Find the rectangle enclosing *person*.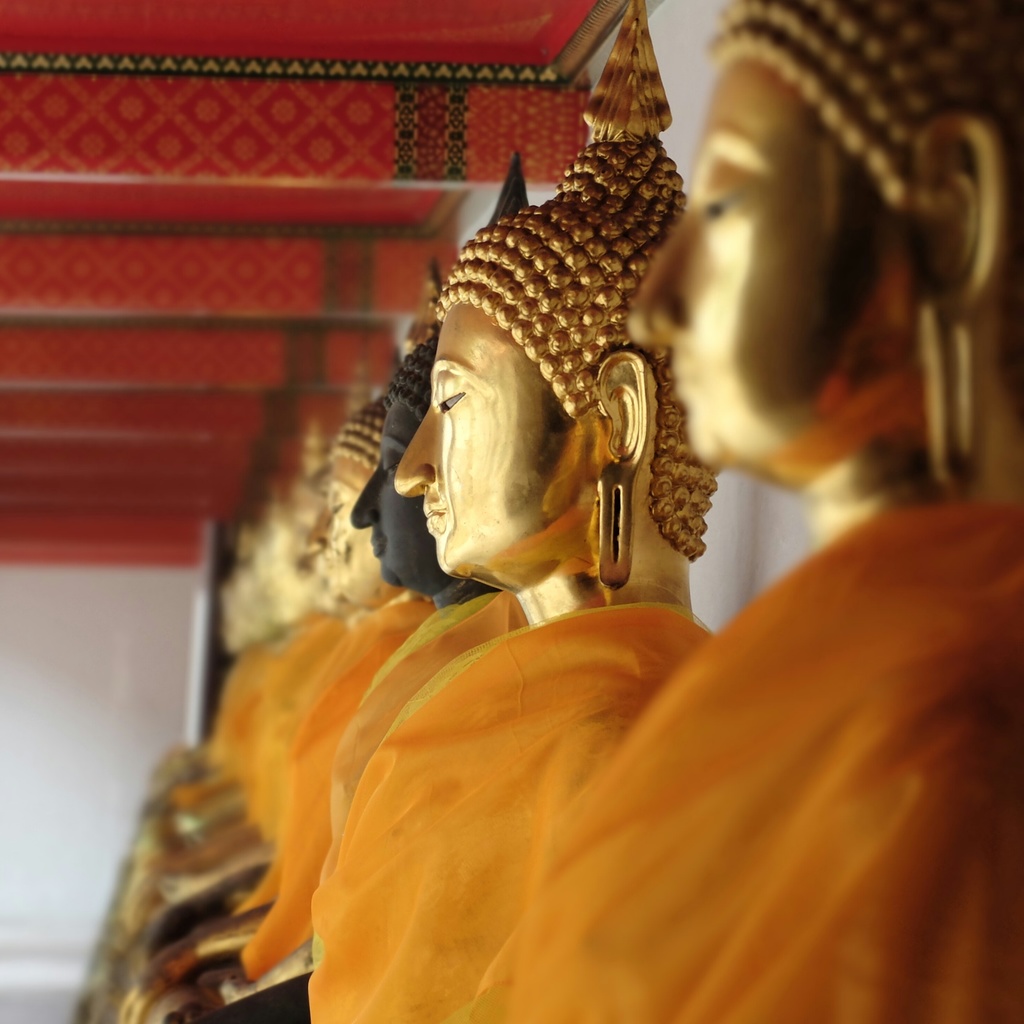
crop(193, 489, 291, 847).
